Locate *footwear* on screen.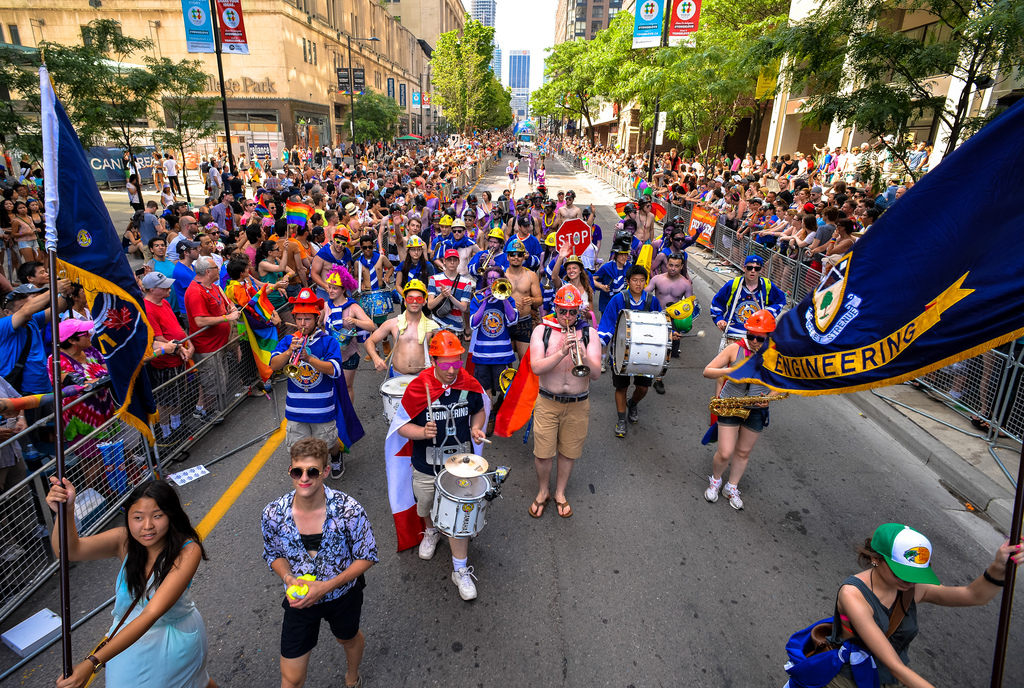
On screen at box(450, 566, 479, 604).
